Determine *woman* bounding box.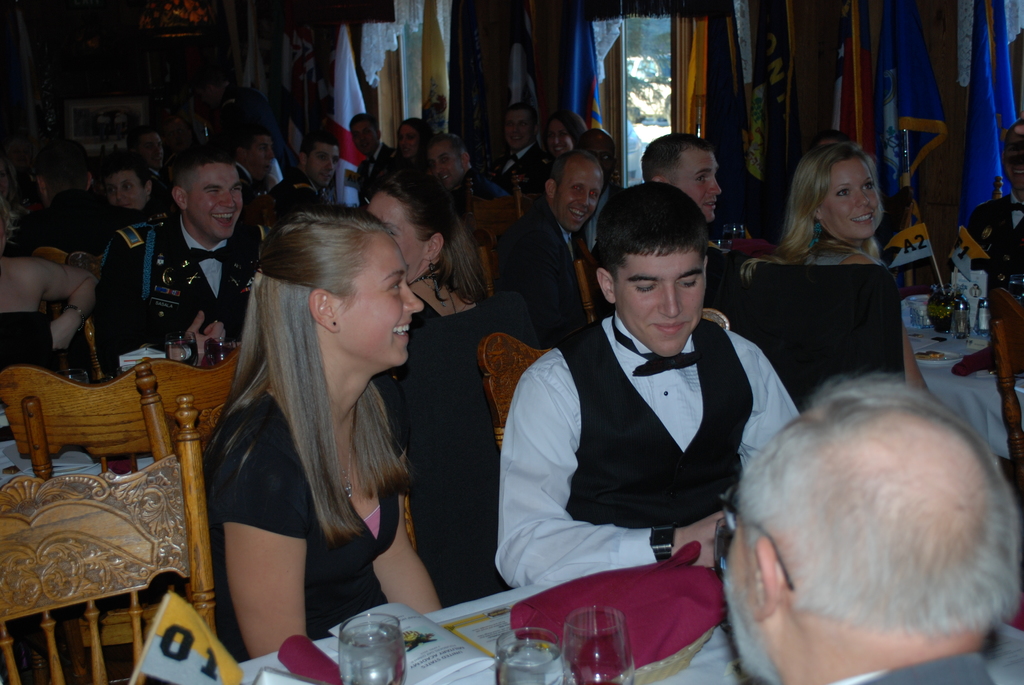
Determined: [x1=0, y1=153, x2=95, y2=376].
